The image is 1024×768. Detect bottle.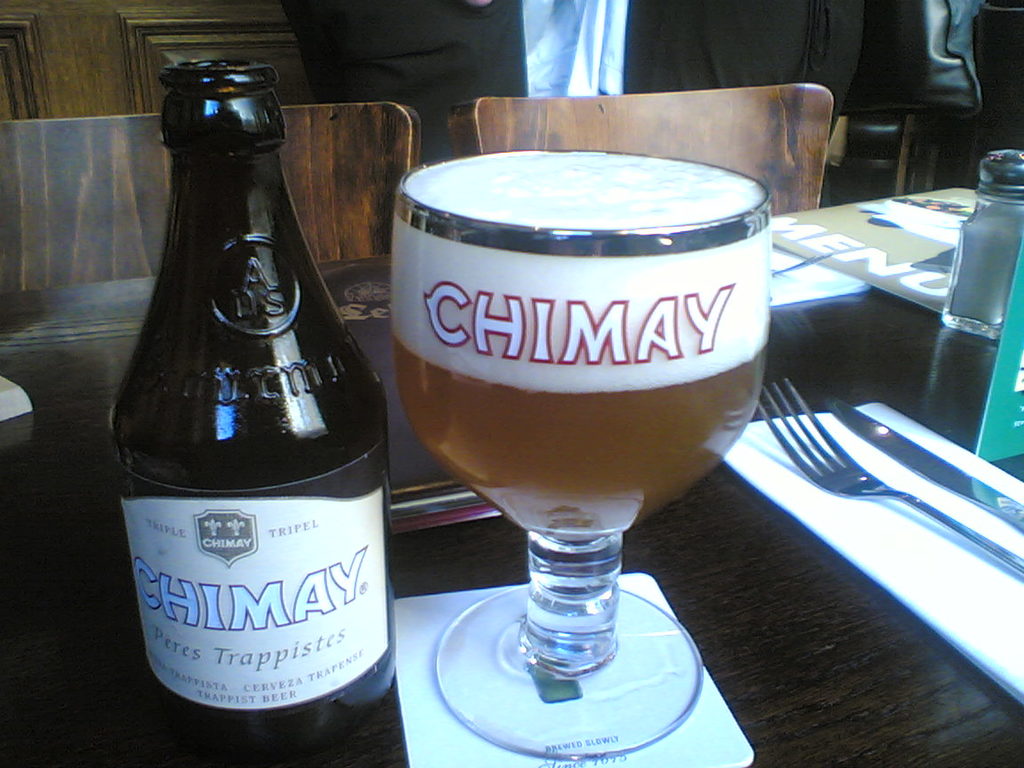
Detection: 118/68/380/707.
